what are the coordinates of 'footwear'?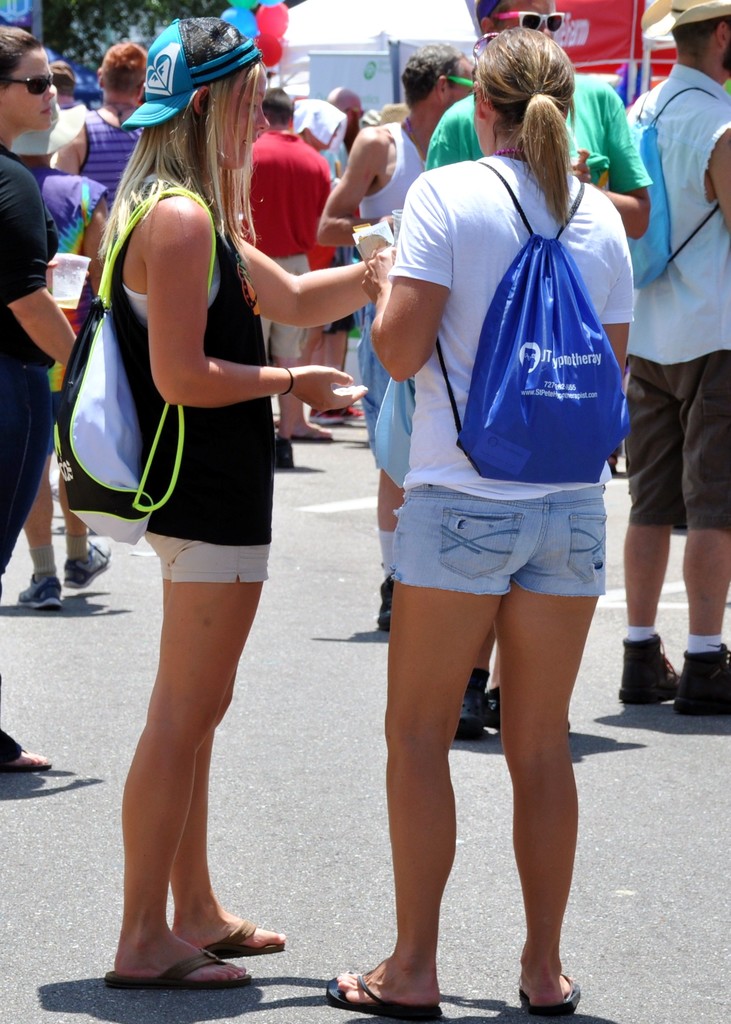
detection(214, 918, 284, 967).
